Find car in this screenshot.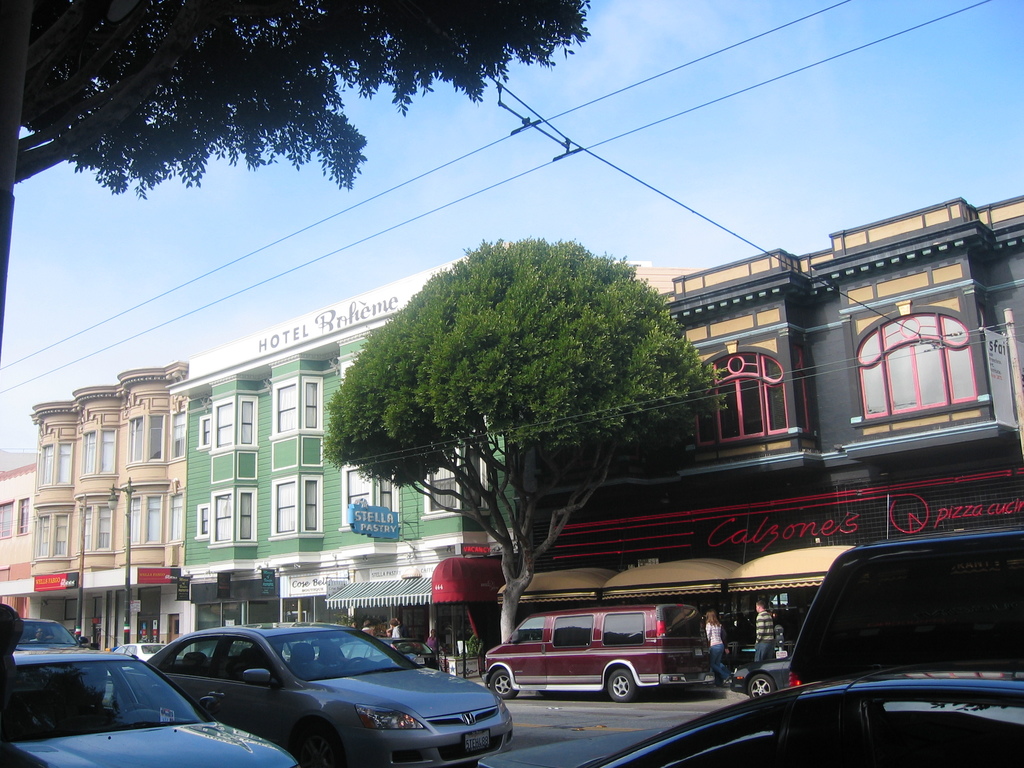
The bounding box for car is [x1=137, y1=620, x2=513, y2=767].
